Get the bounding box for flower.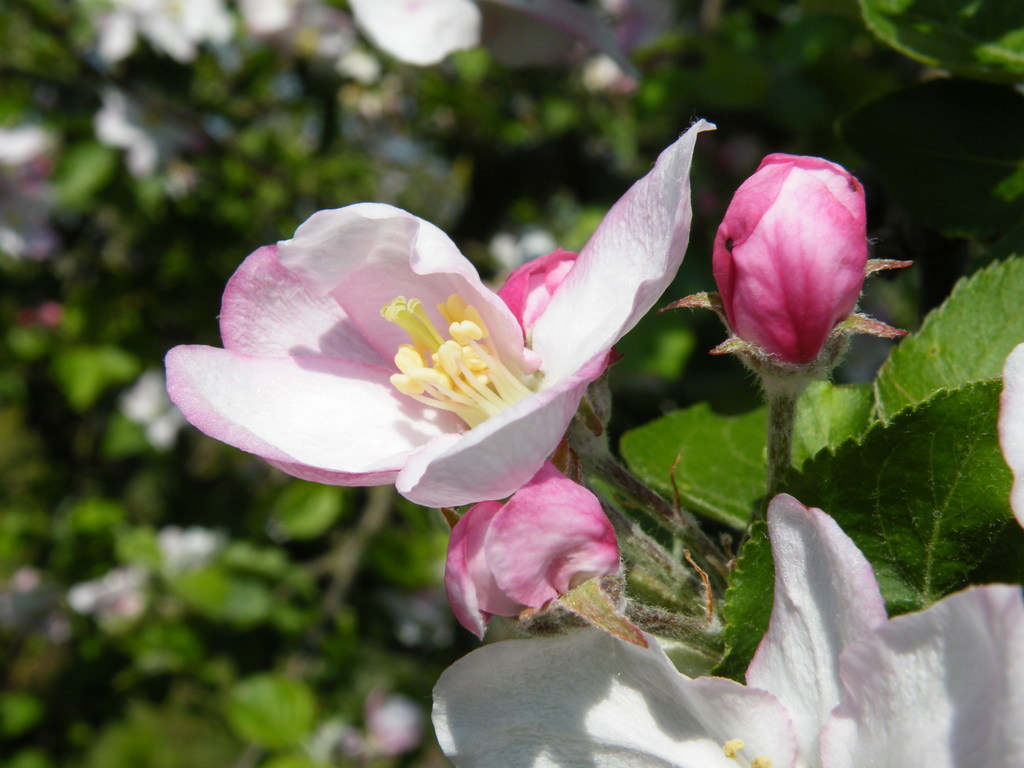
[x1=440, y1=436, x2=649, y2=648].
